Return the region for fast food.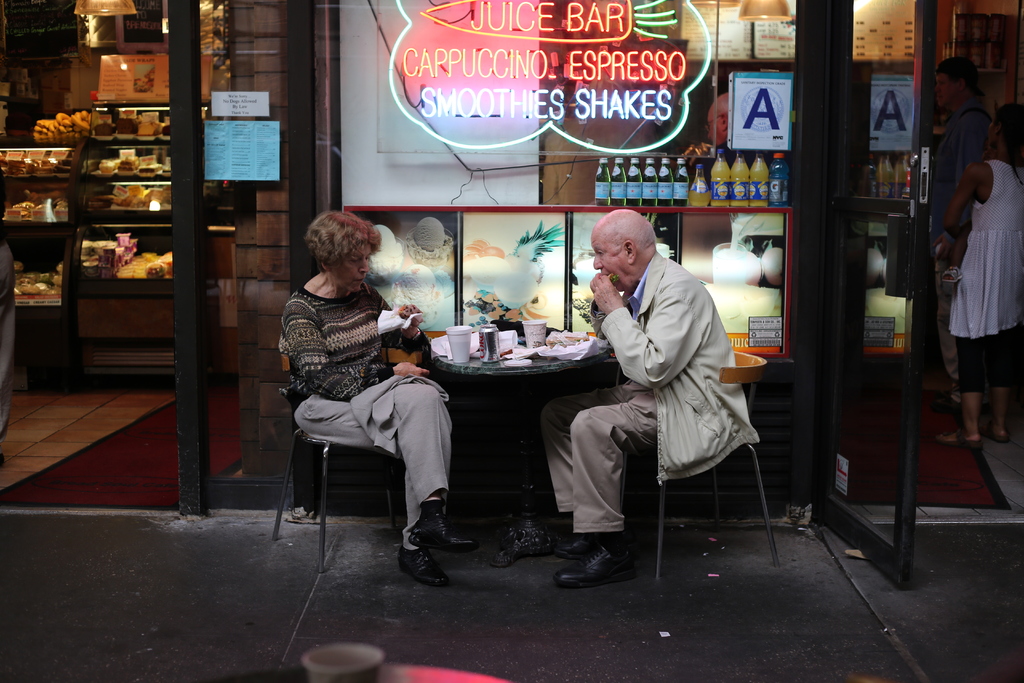
BBox(398, 300, 419, 317).
